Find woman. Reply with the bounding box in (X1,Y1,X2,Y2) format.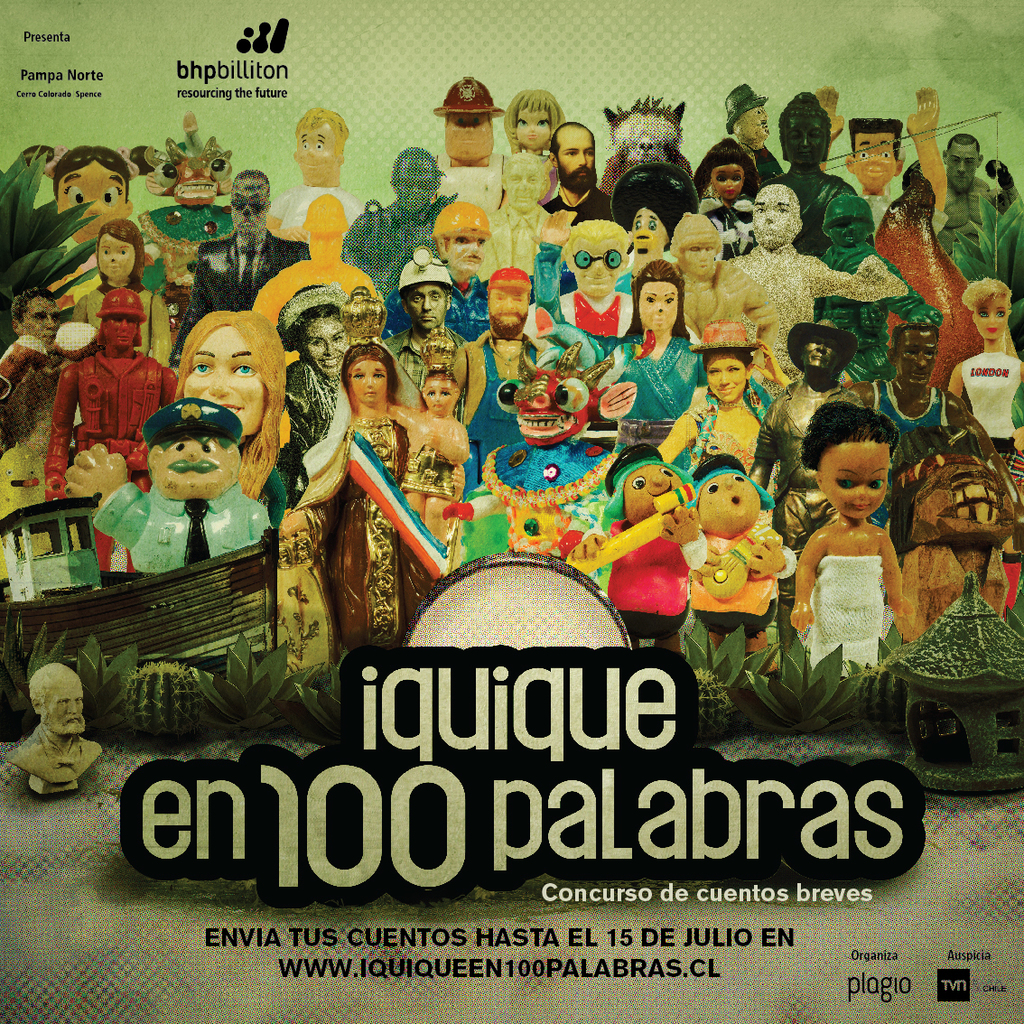
(664,321,791,498).
